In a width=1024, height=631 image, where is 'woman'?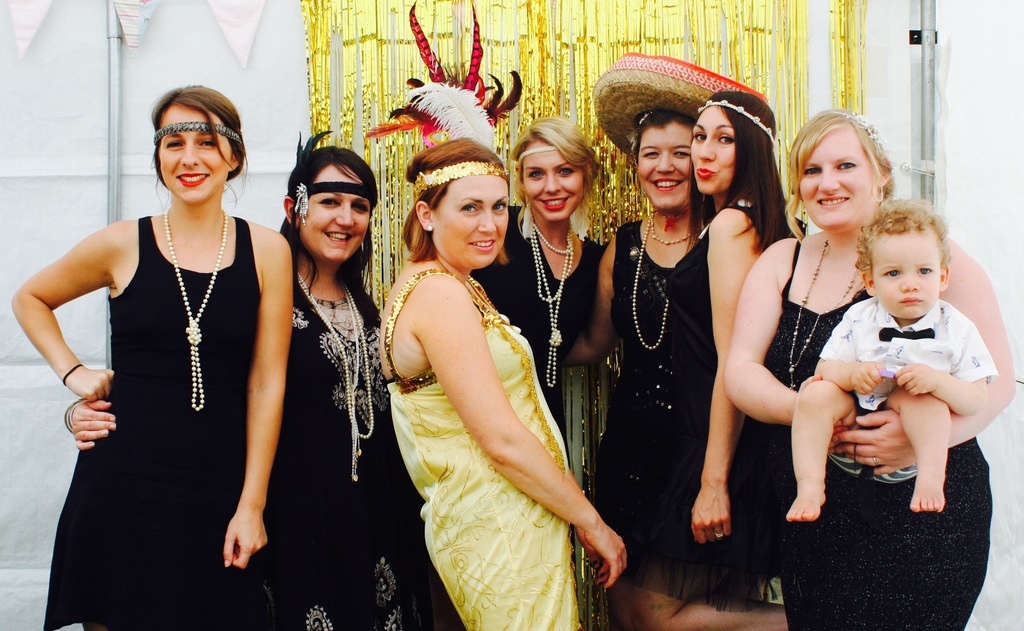
bbox=(481, 119, 625, 564).
